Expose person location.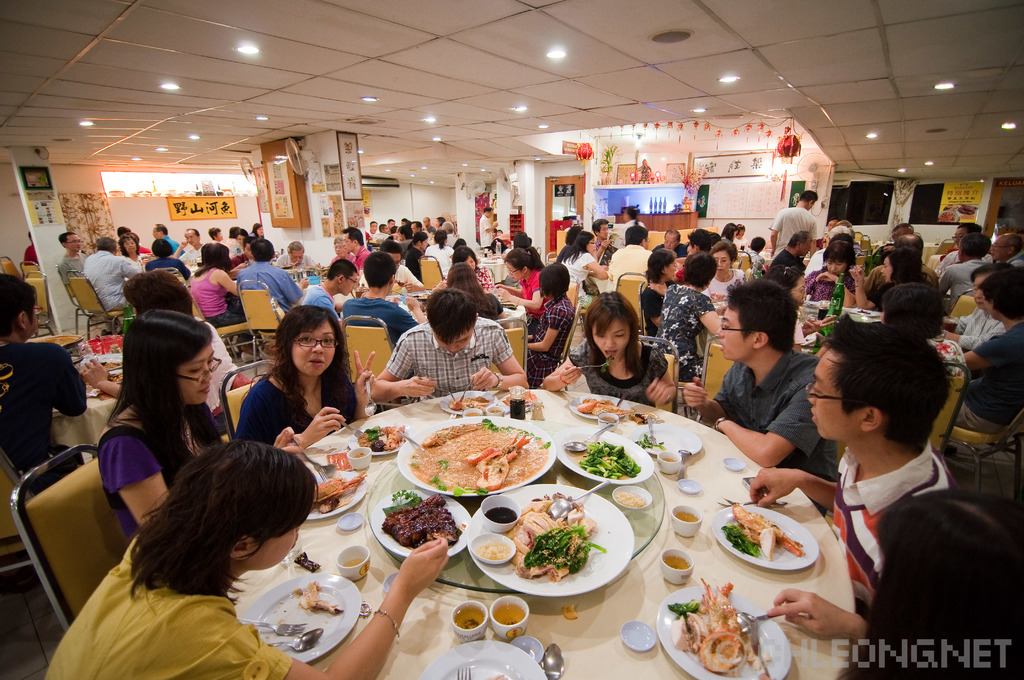
Exposed at l=672, t=229, r=712, b=283.
